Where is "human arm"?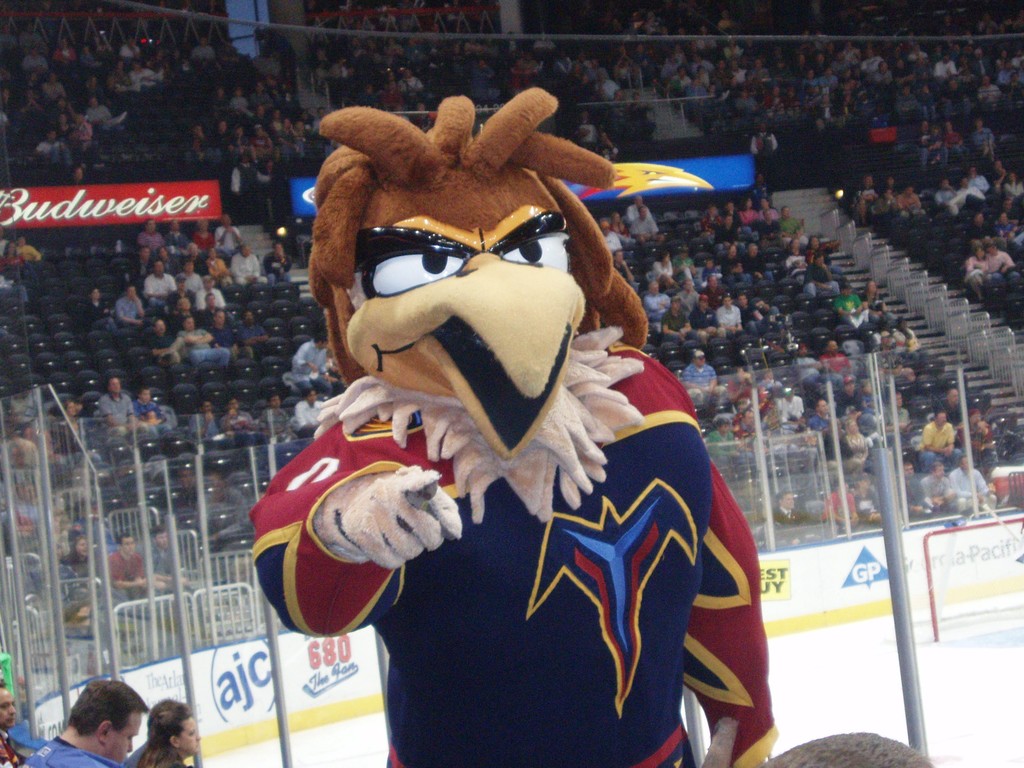
bbox=(295, 404, 314, 438).
